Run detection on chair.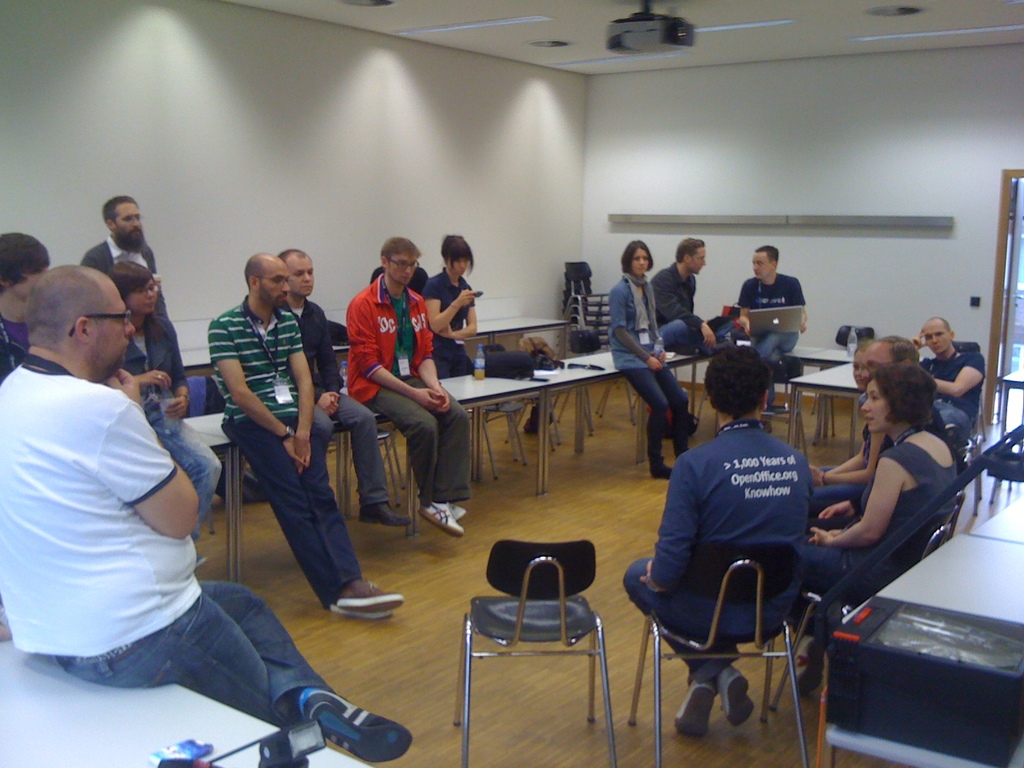
Result: select_region(447, 529, 620, 750).
